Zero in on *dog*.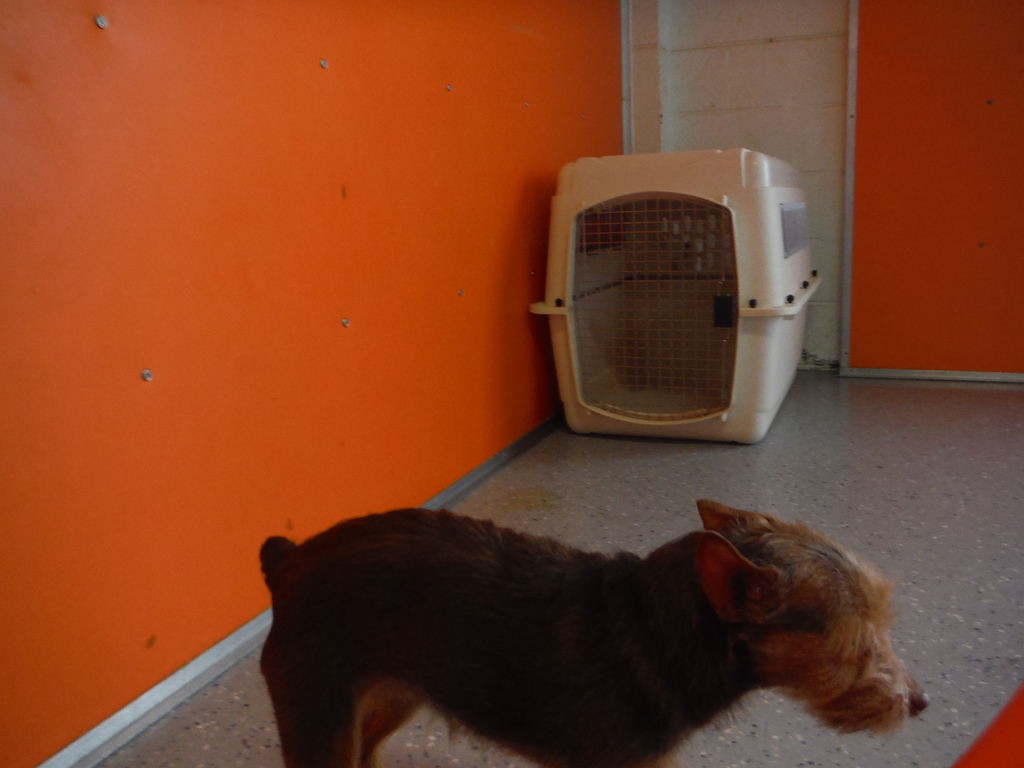
Zeroed in: bbox(255, 500, 932, 767).
